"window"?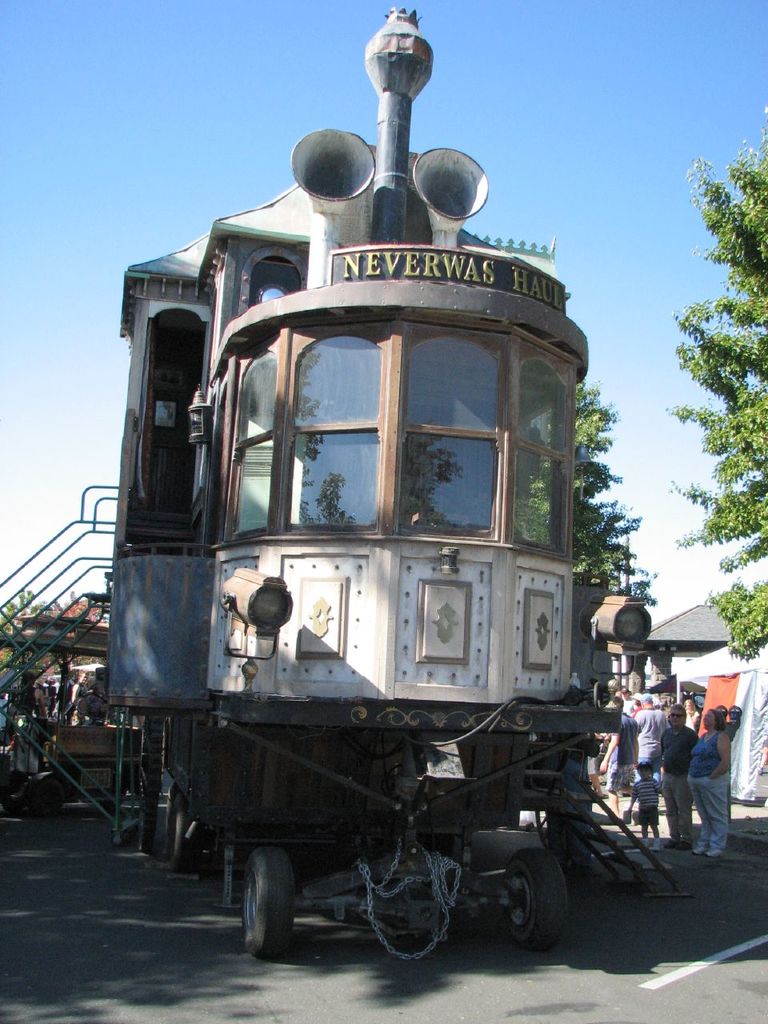
<region>231, 445, 279, 526</region>
